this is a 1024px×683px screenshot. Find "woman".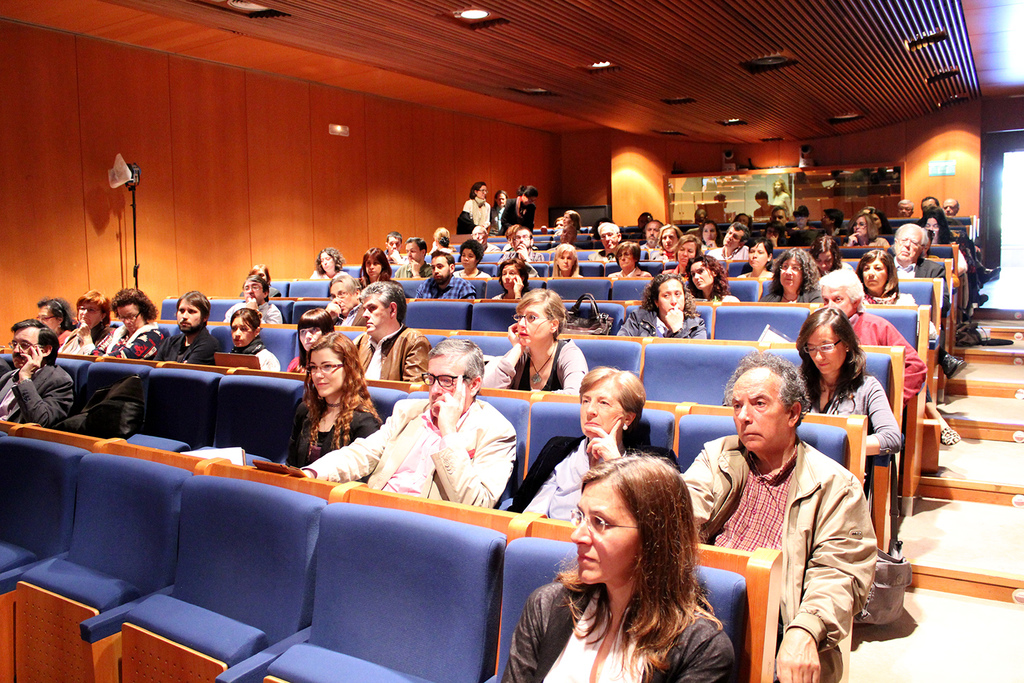
Bounding box: 756,248,822,305.
